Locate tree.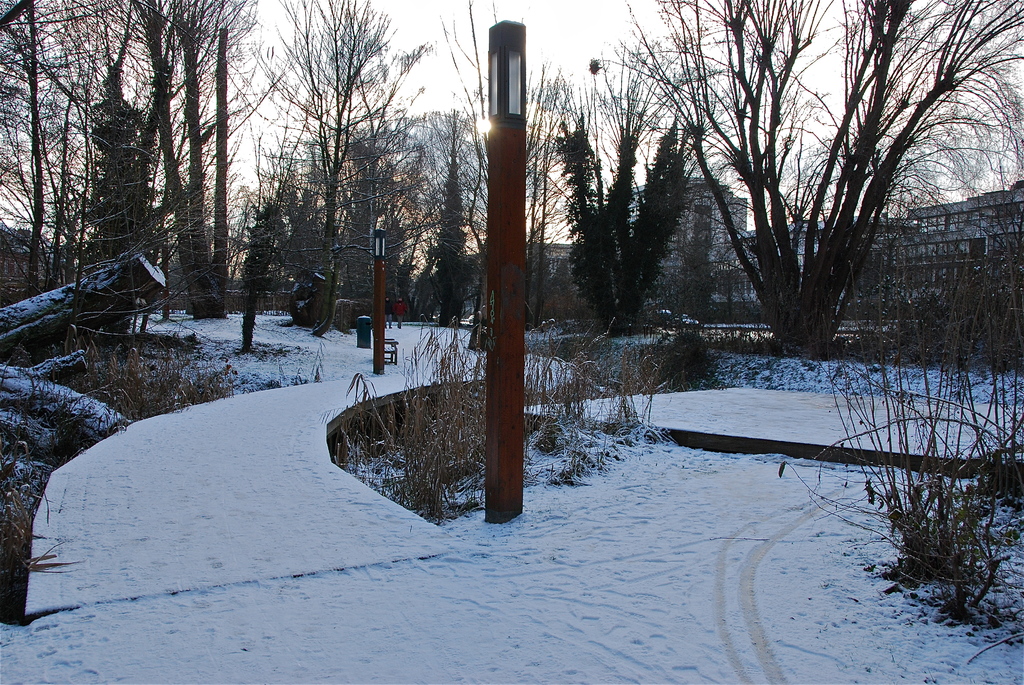
Bounding box: BBox(225, 195, 295, 310).
